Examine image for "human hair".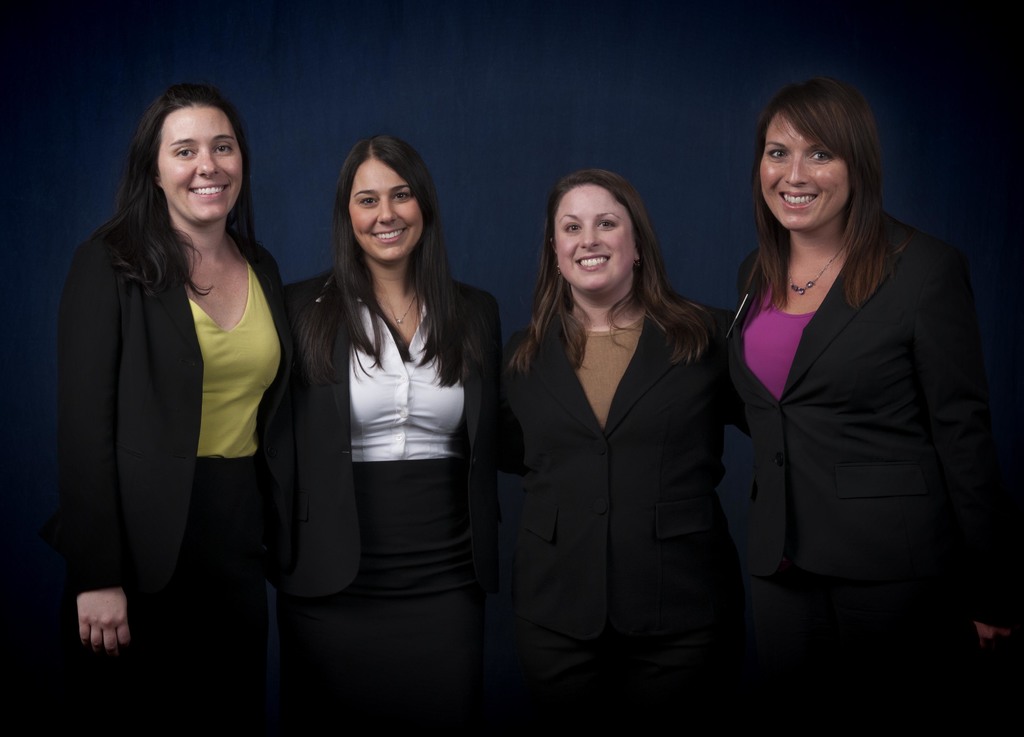
Examination result: locate(506, 168, 715, 376).
